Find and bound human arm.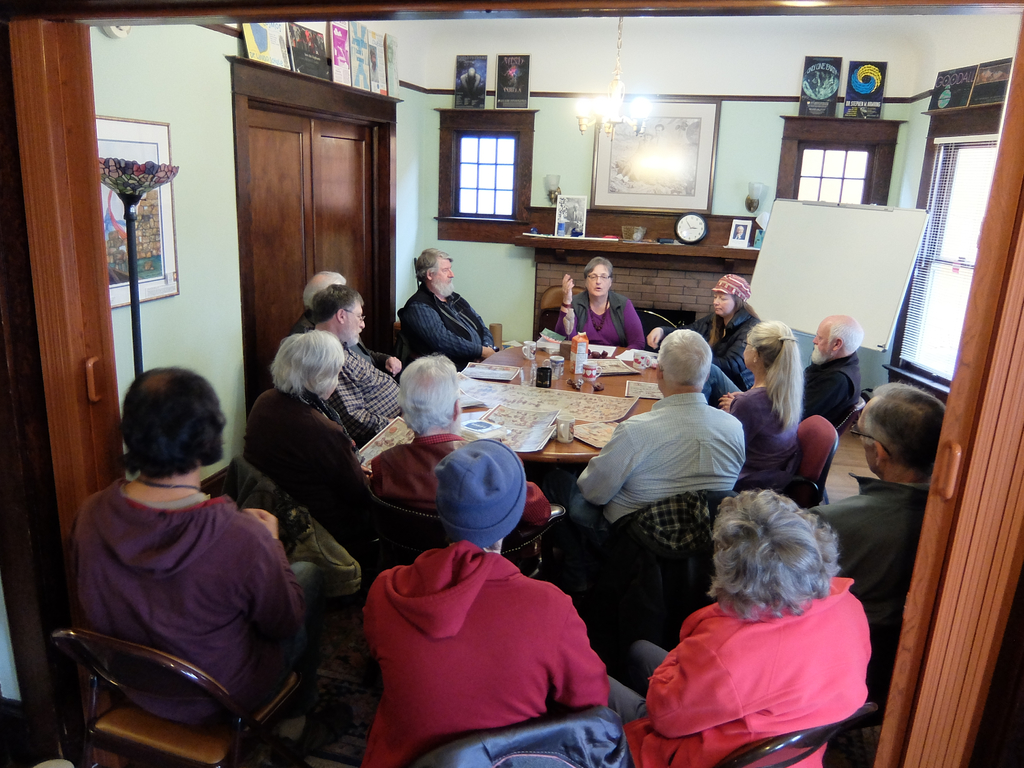
Bound: [left=708, top=331, right=748, bottom=378].
